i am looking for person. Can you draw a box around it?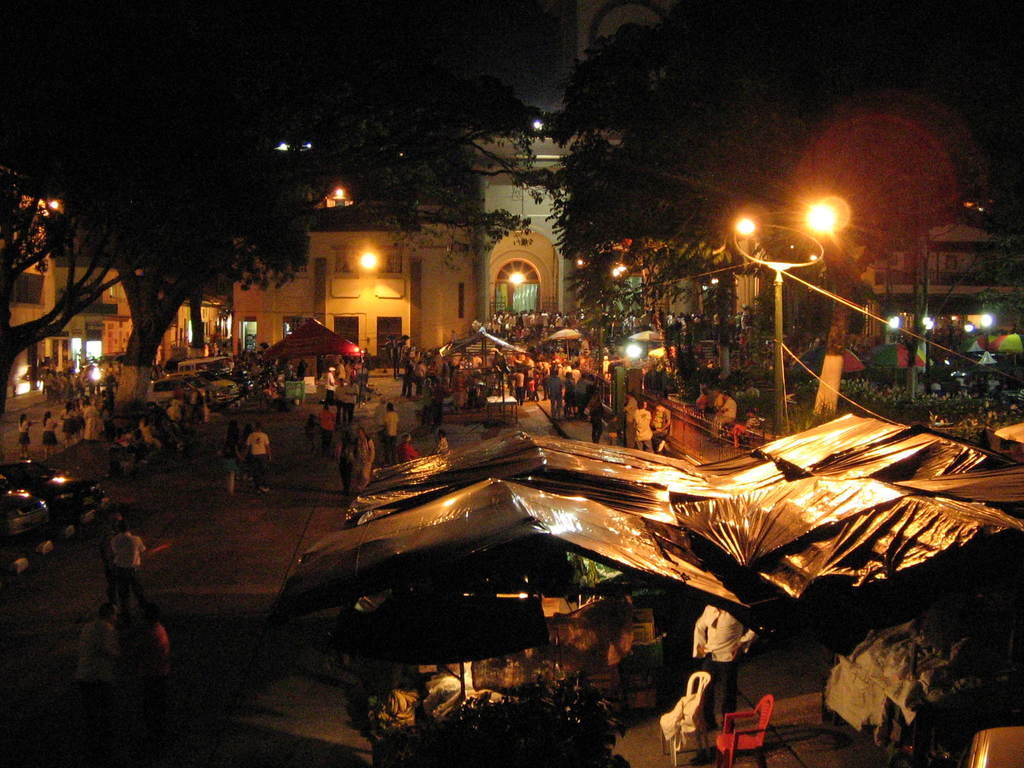
Sure, the bounding box is rect(75, 601, 125, 726).
